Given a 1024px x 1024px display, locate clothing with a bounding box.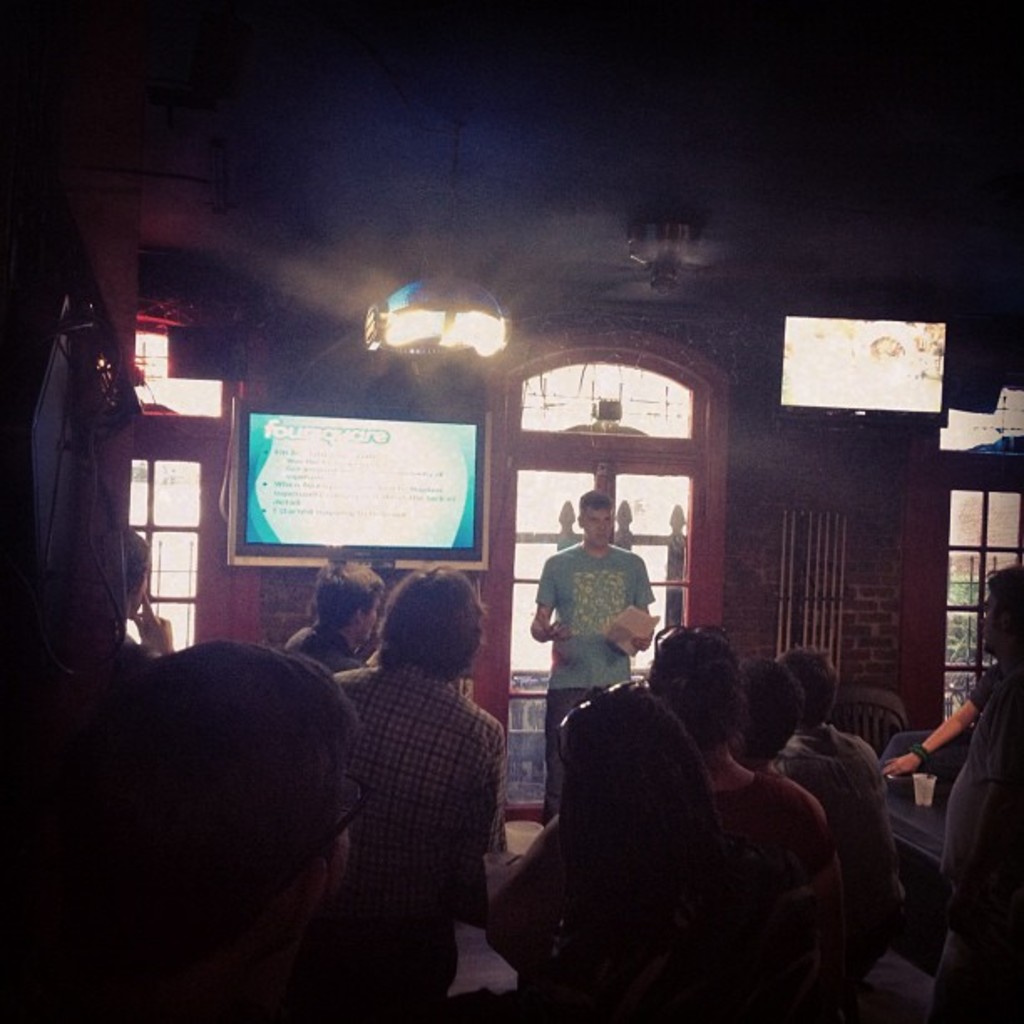
Located: (940,659,1022,1022).
